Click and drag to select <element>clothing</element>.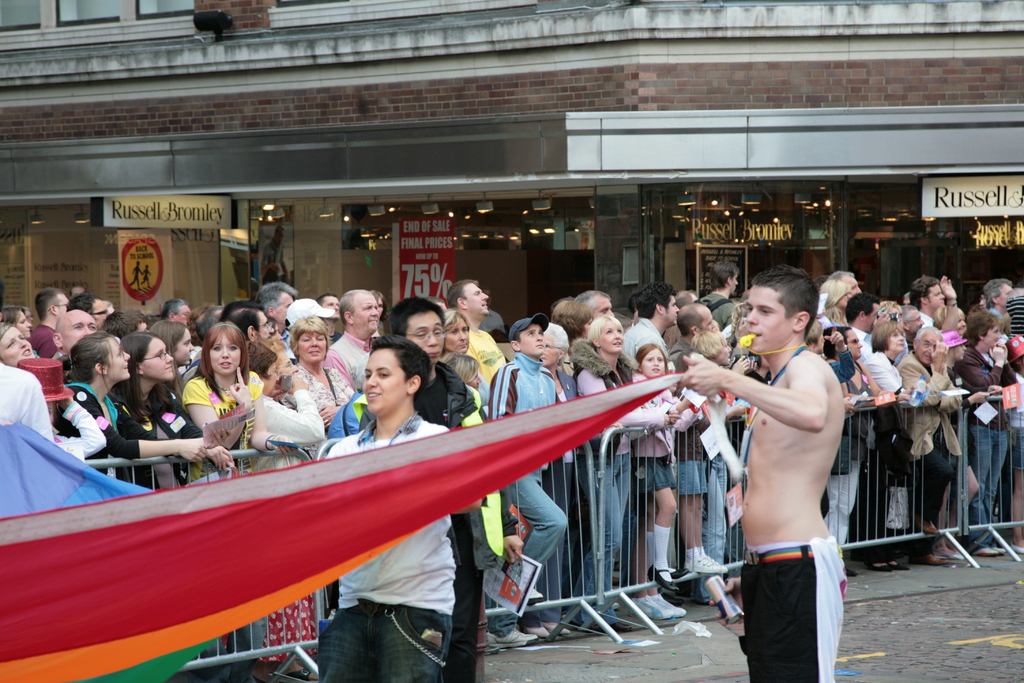
Selection: 897:350:960:522.
